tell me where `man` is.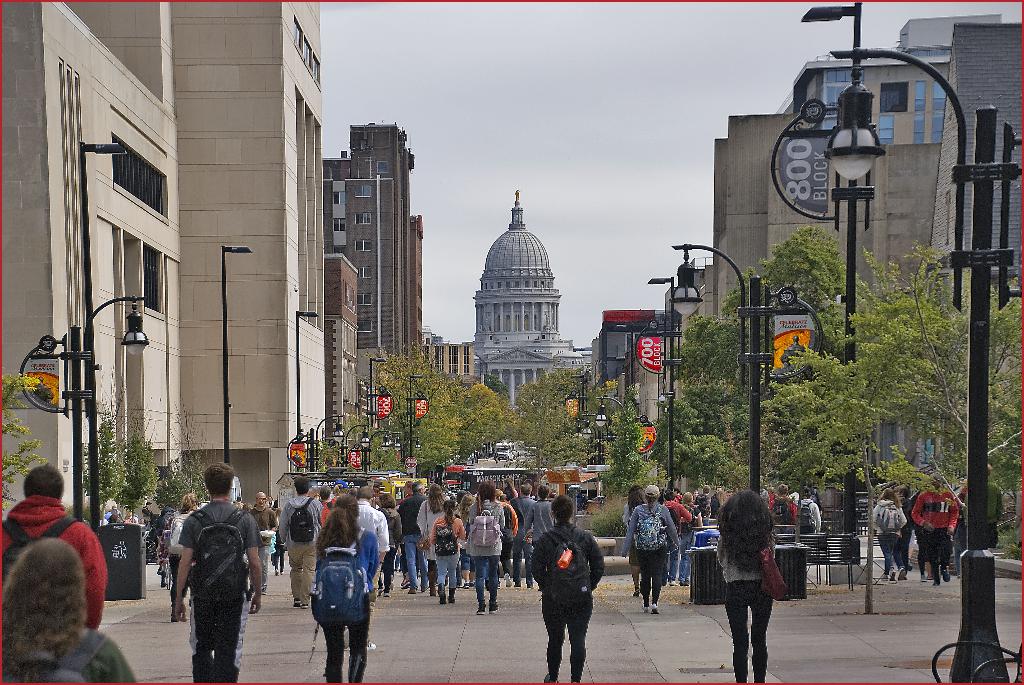
`man` is at <bbox>277, 476, 323, 610</bbox>.
